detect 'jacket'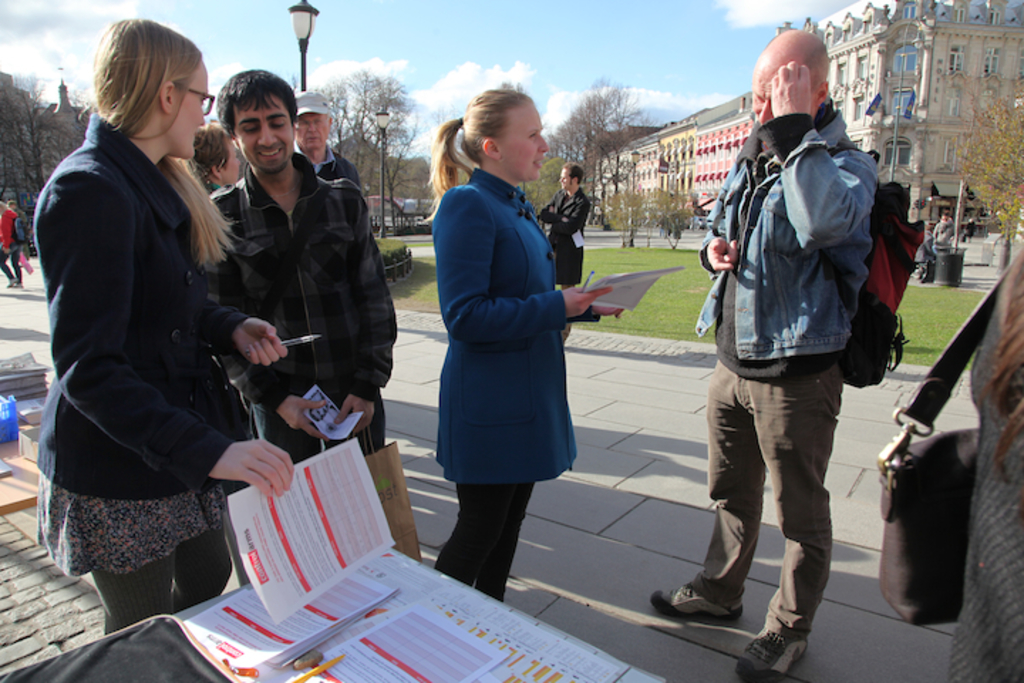
23 112 245 495
